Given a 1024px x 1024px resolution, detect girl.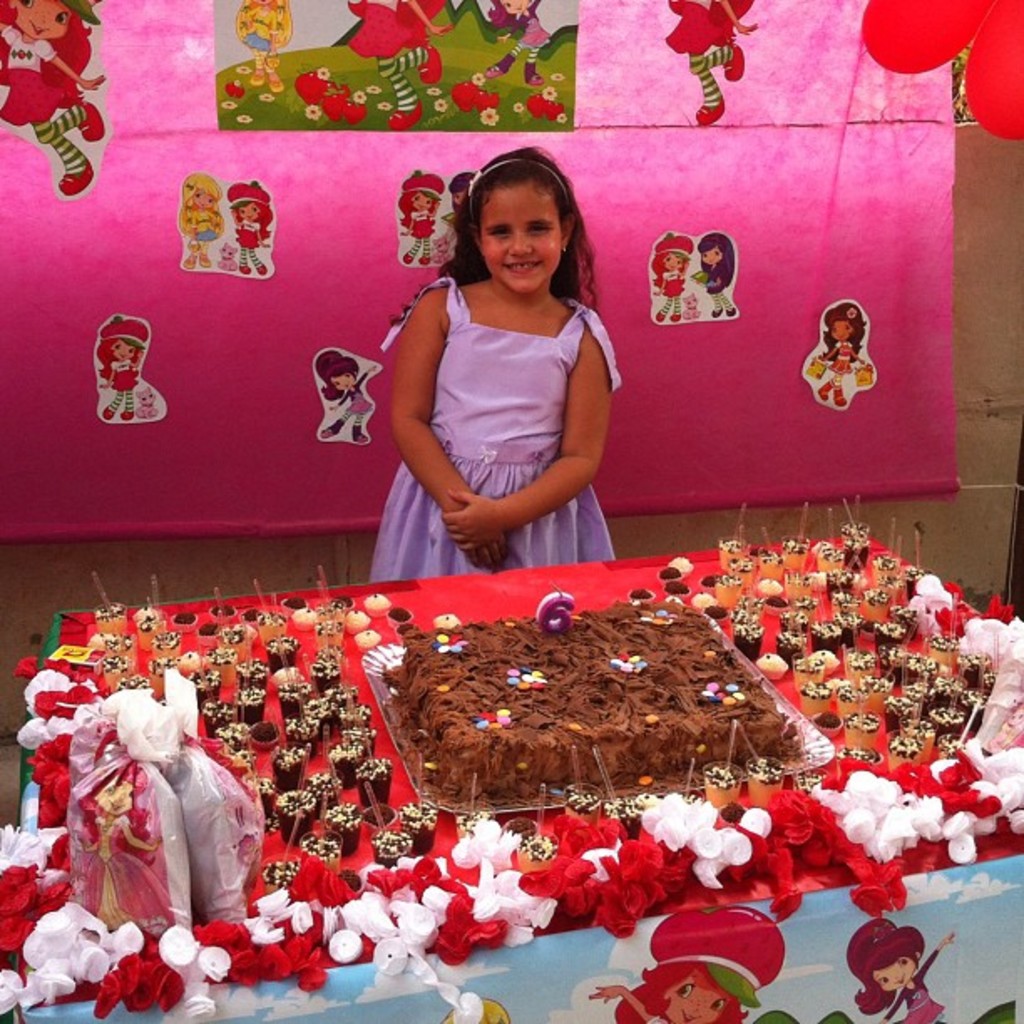
{"left": 228, "top": 184, "right": 273, "bottom": 274}.
